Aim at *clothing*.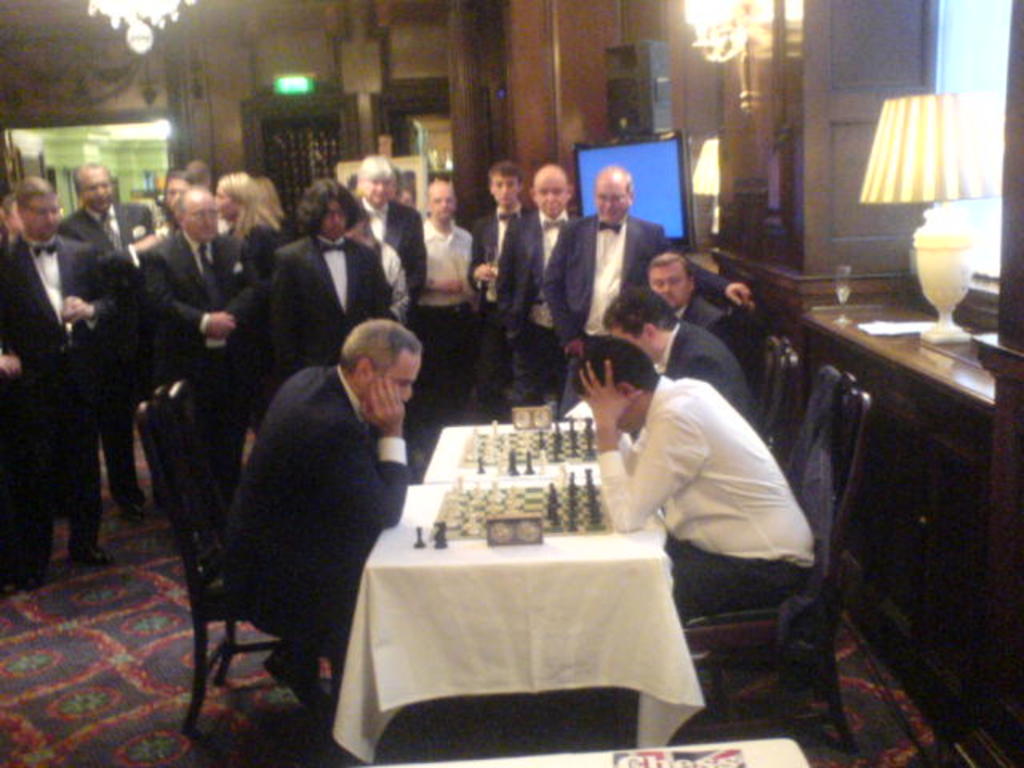
Aimed at x1=590 y1=342 x2=816 y2=610.
